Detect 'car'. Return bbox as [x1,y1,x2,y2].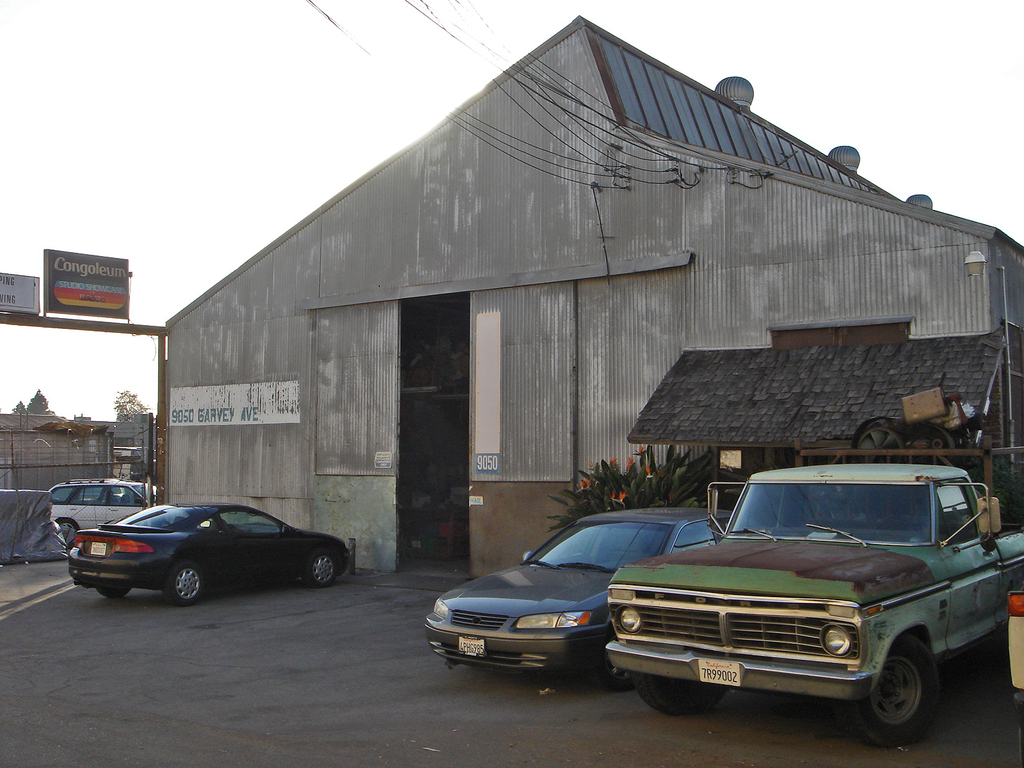
[604,463,1023,746].
